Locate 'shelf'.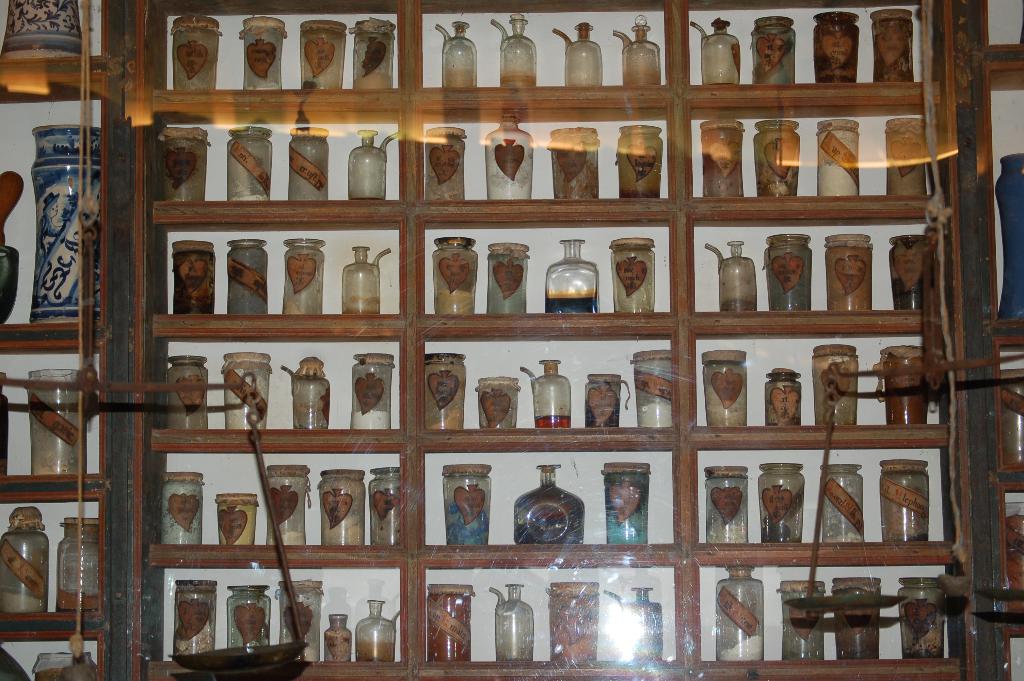
Bounding box: 0/640/109/679.
